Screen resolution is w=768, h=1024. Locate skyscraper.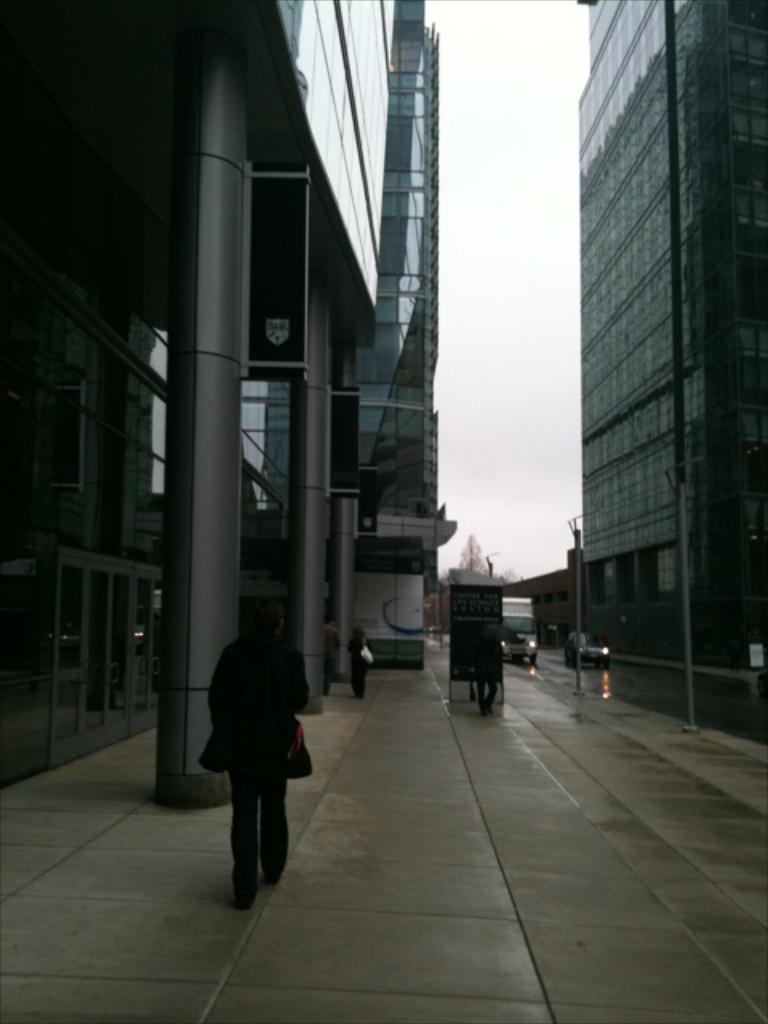
[574,0,747,699].
